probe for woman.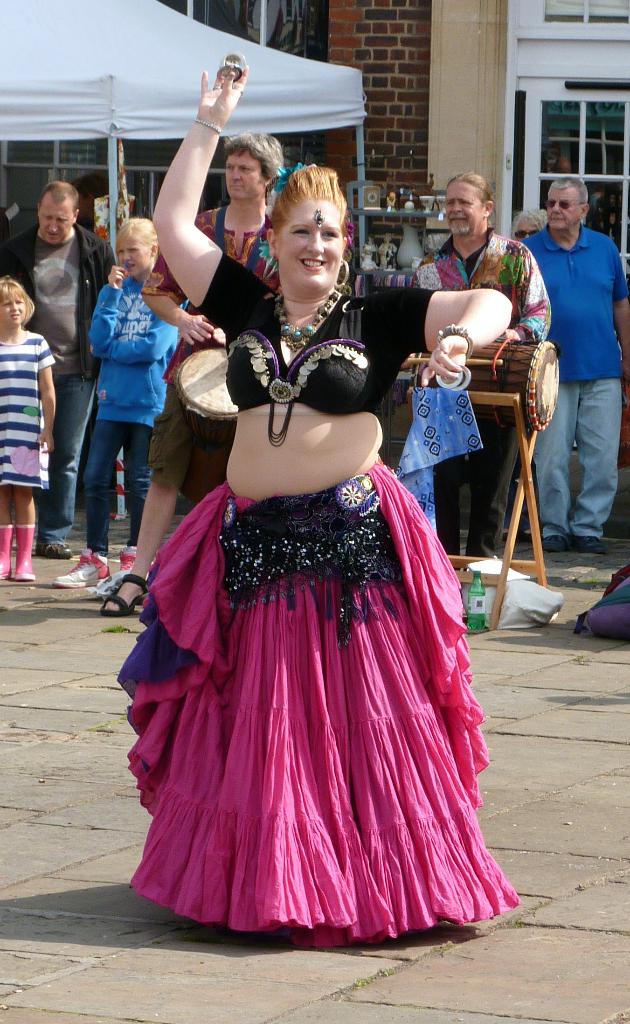
Probe result: (x1=115, y1=59, x2=512, y2=949).
